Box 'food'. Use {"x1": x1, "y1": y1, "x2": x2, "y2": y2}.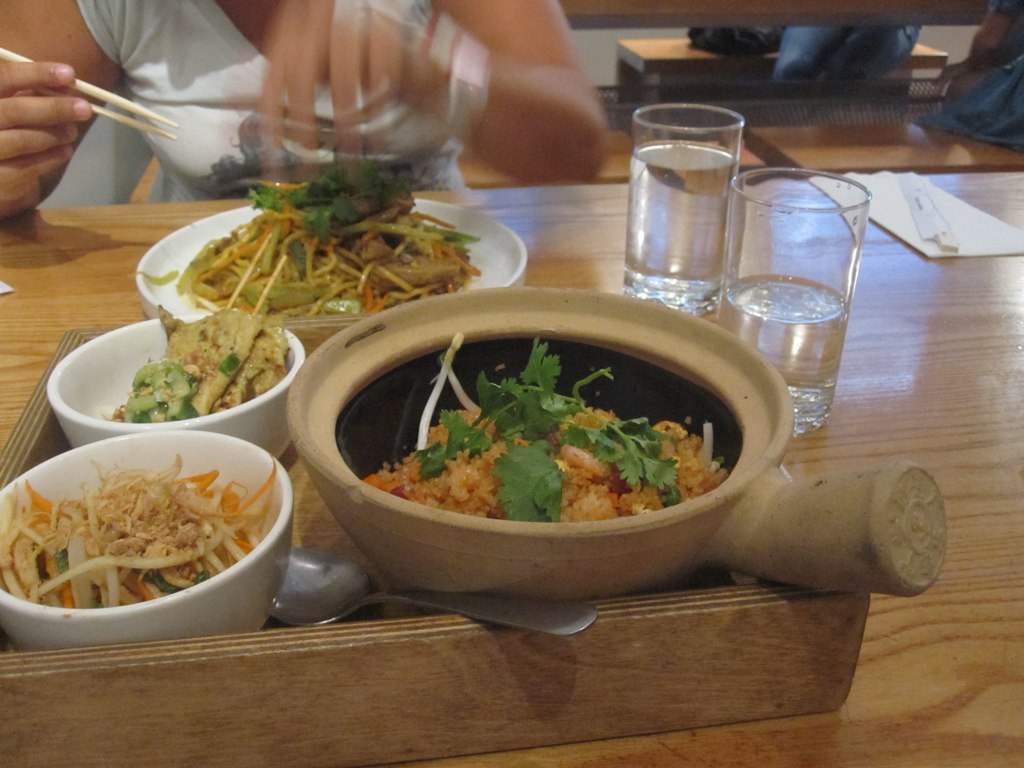
{"x1": 360, "y1": 329, "x2": 726, "y2": 525}.
